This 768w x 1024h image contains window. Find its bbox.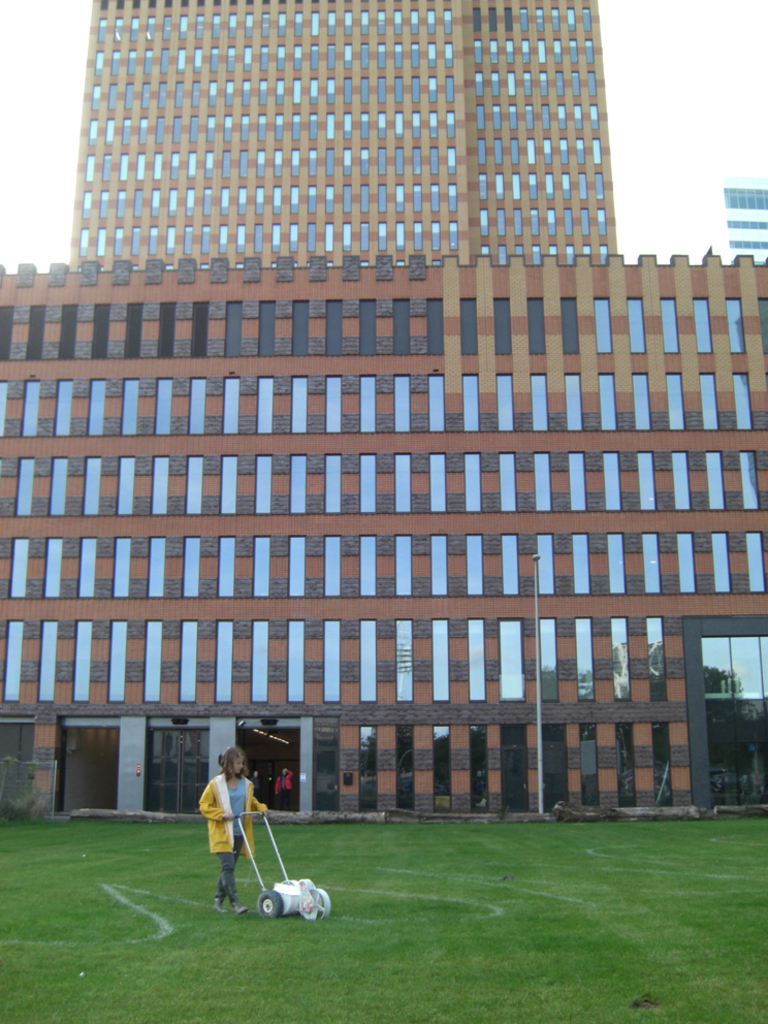
77 537 95 598.
